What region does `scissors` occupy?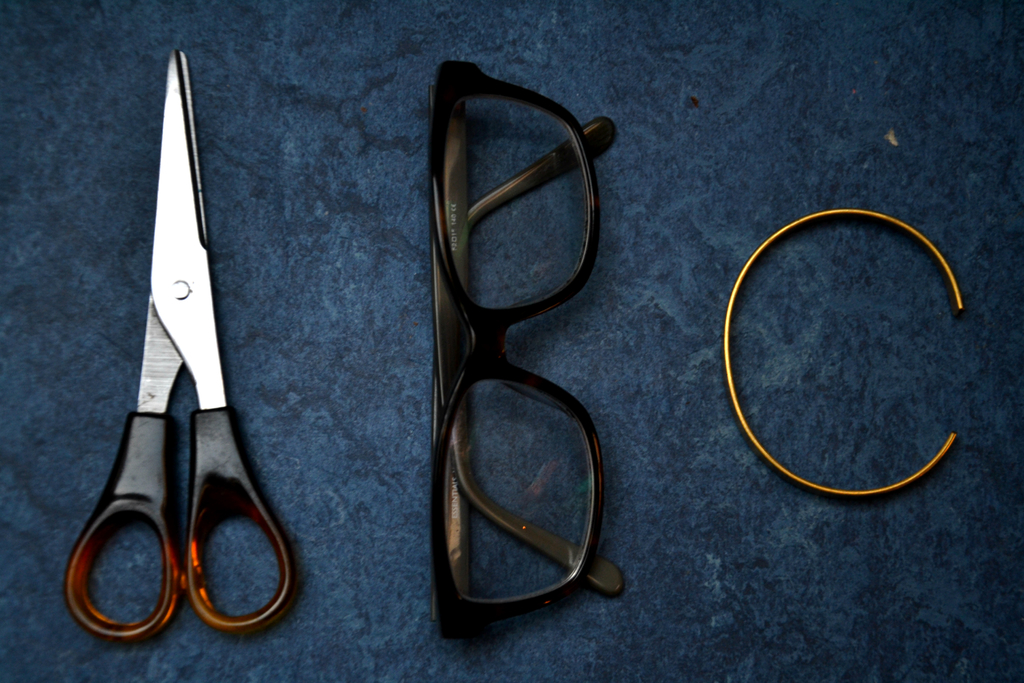
box=[65, 47, 307, 646].
